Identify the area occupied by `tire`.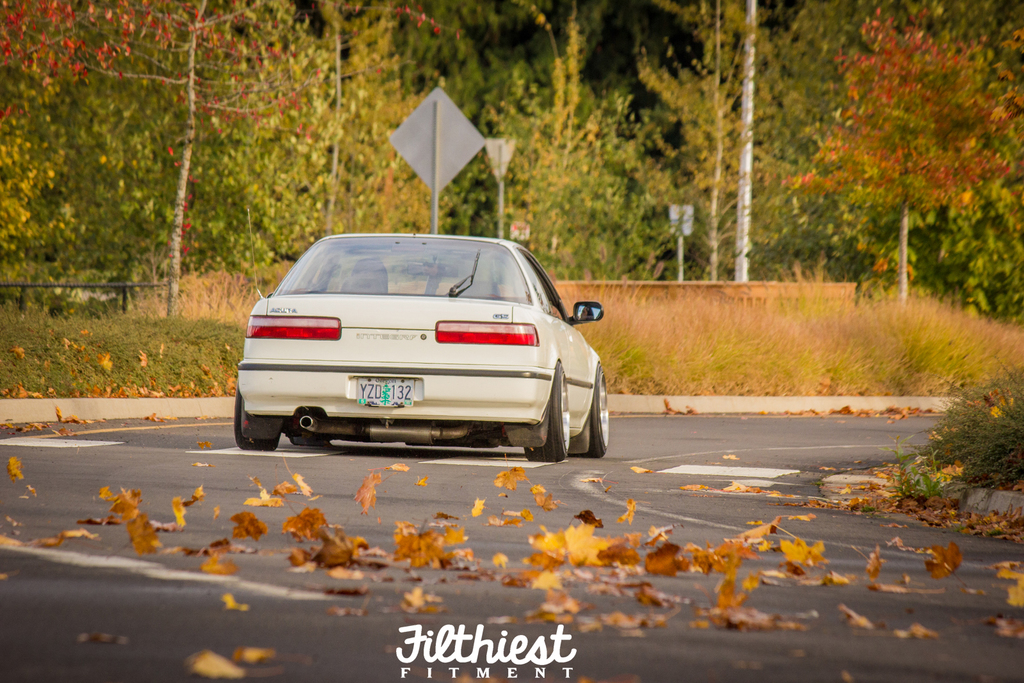
Area: 540/350/593/463.
